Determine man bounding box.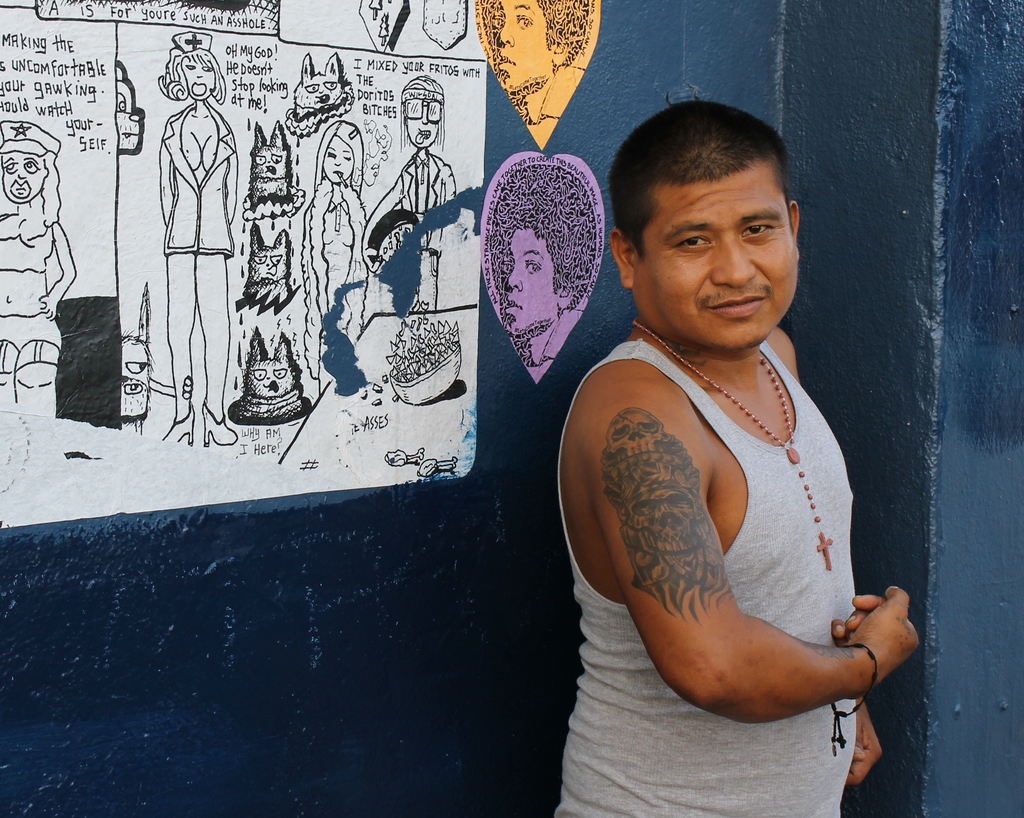
Determined: box=[509, 95, 908, 799].
